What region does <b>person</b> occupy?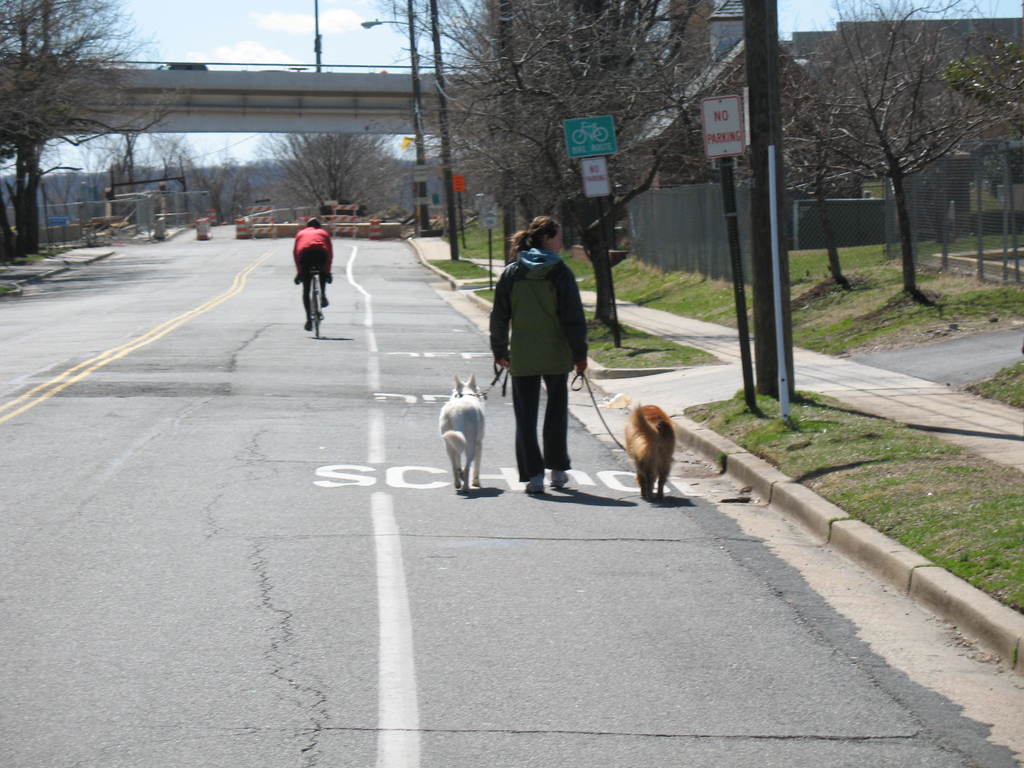
(282,208,349,339).
